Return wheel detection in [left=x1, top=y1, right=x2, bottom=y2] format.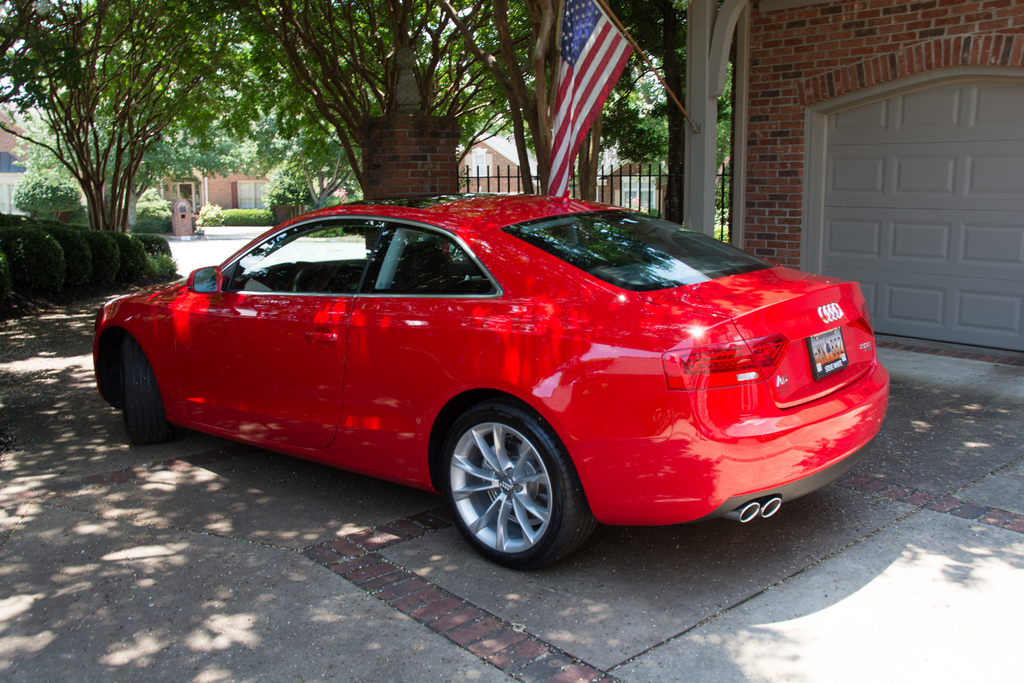
[left=438, top=404, right=580, bottom=562].
